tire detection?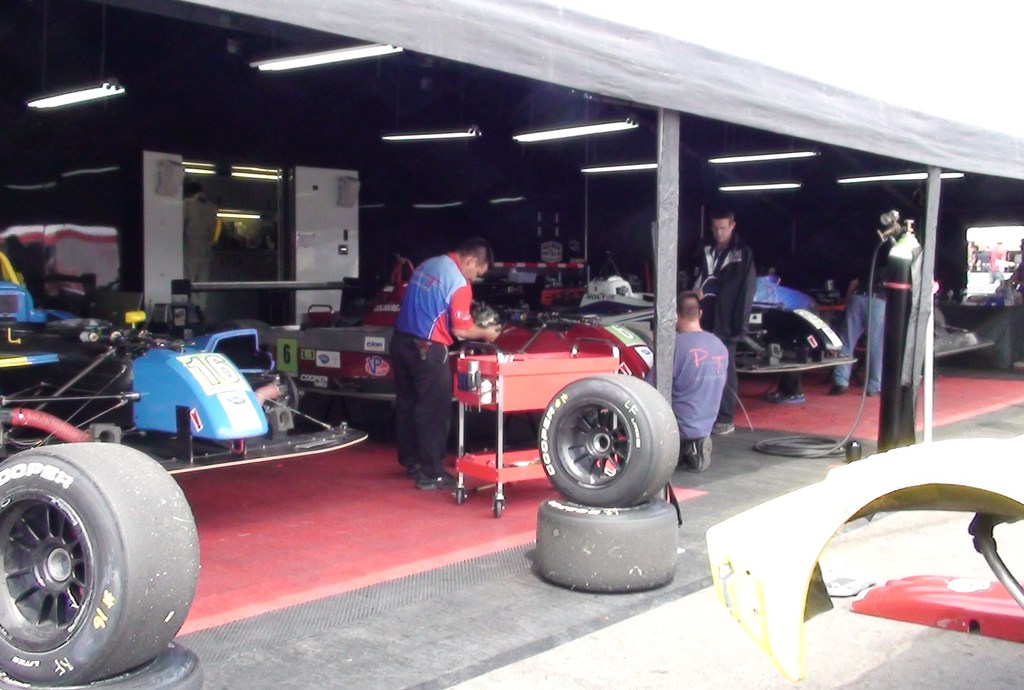
(0, 442, 198, 684)
